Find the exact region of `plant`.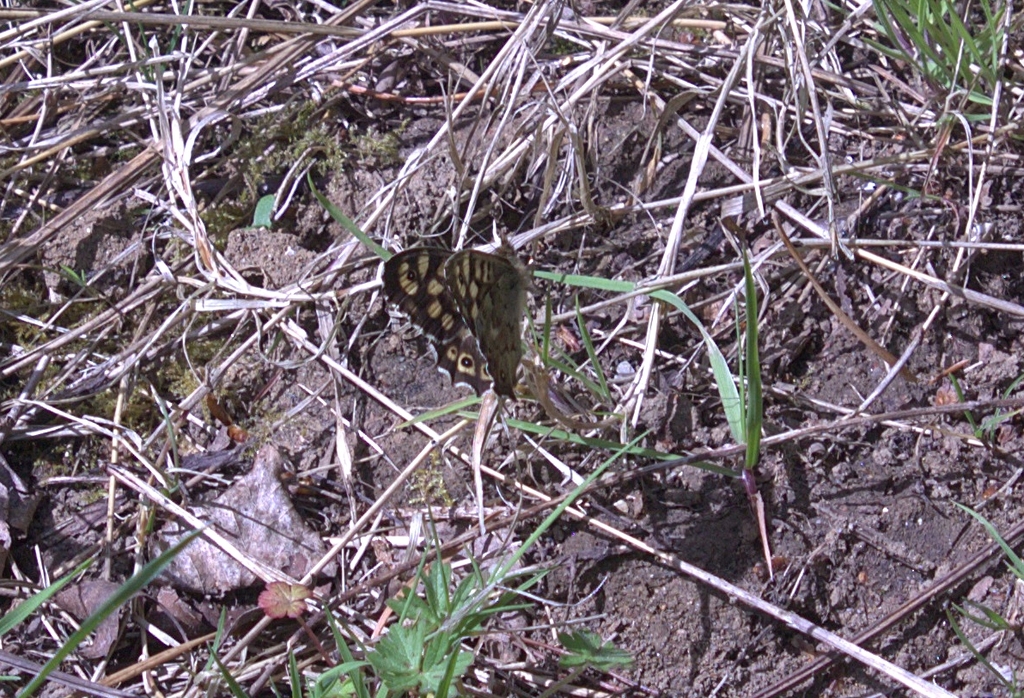
Exact region: Rect(0, 522, 216, 697).
